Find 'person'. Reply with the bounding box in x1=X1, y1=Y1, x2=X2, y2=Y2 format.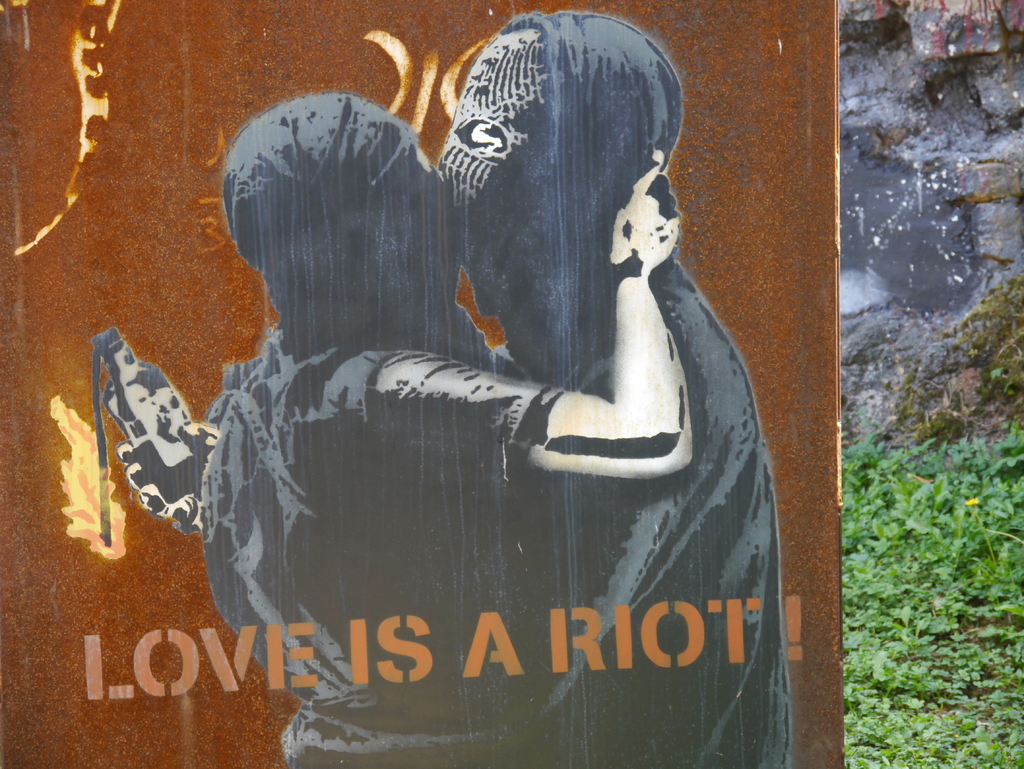
x1=458, y1=6, x2=796, y2=766.
